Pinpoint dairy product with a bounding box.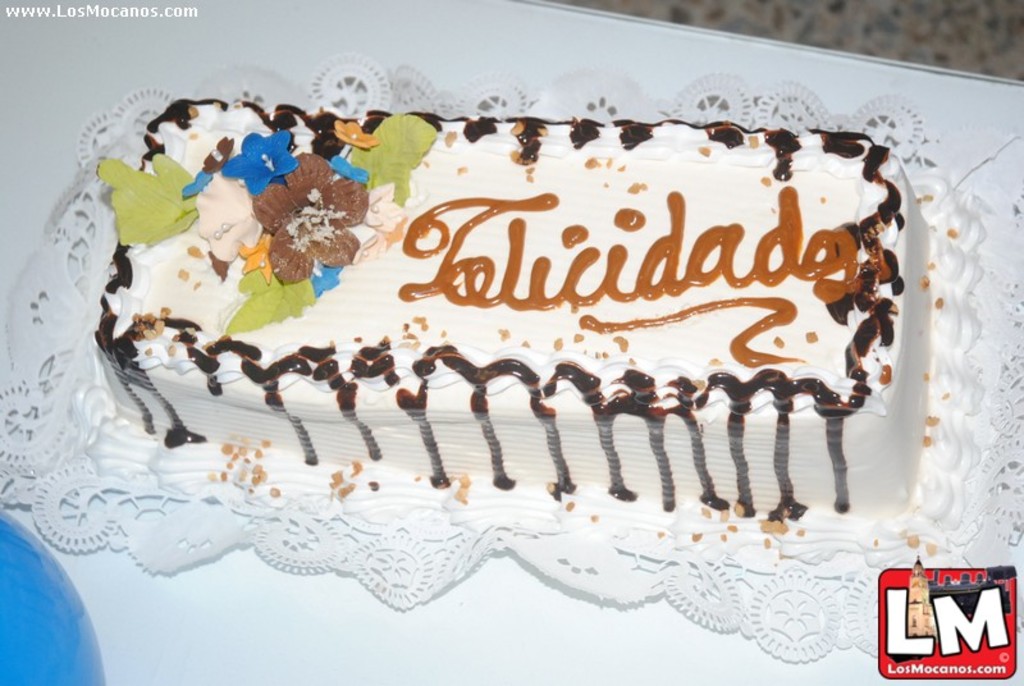
[left=20, top=70, right=988, bottom=602].
